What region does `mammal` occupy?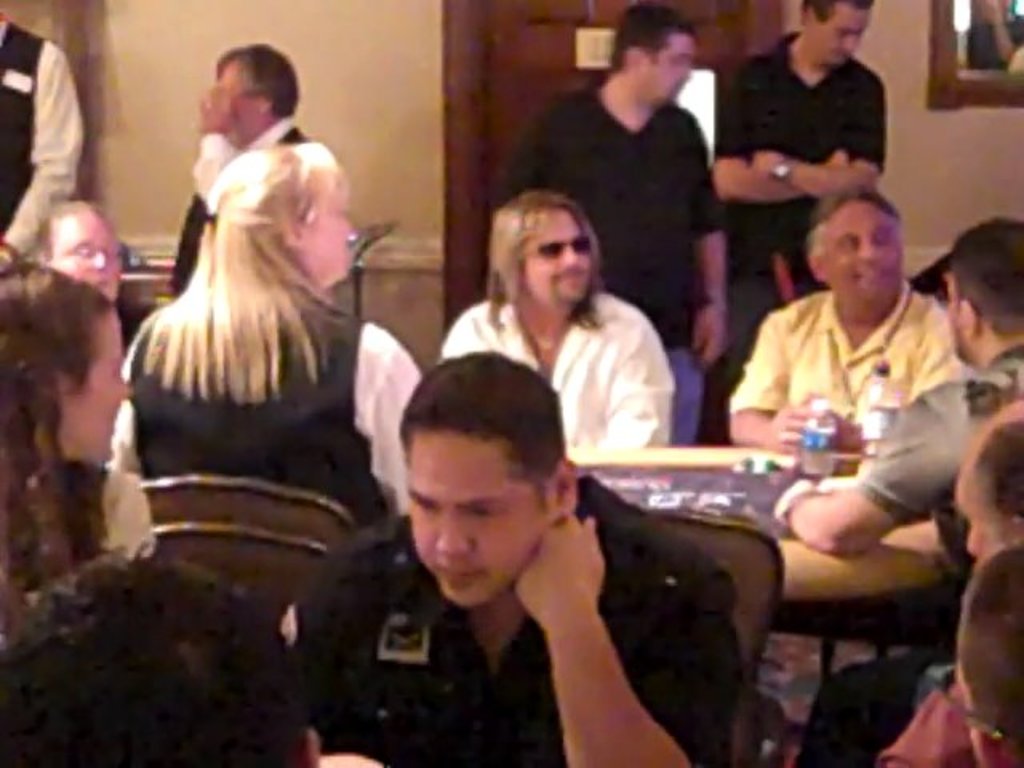
522,0,726,440.
